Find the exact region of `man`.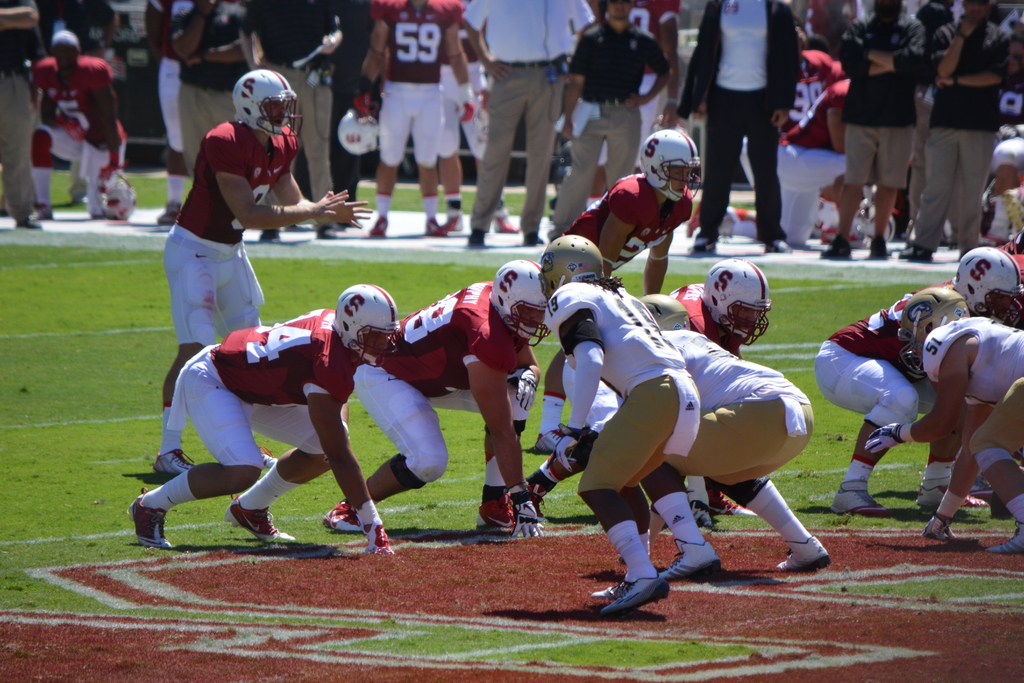
Exact region: left=562, top=289, right=829, bottom=582.
